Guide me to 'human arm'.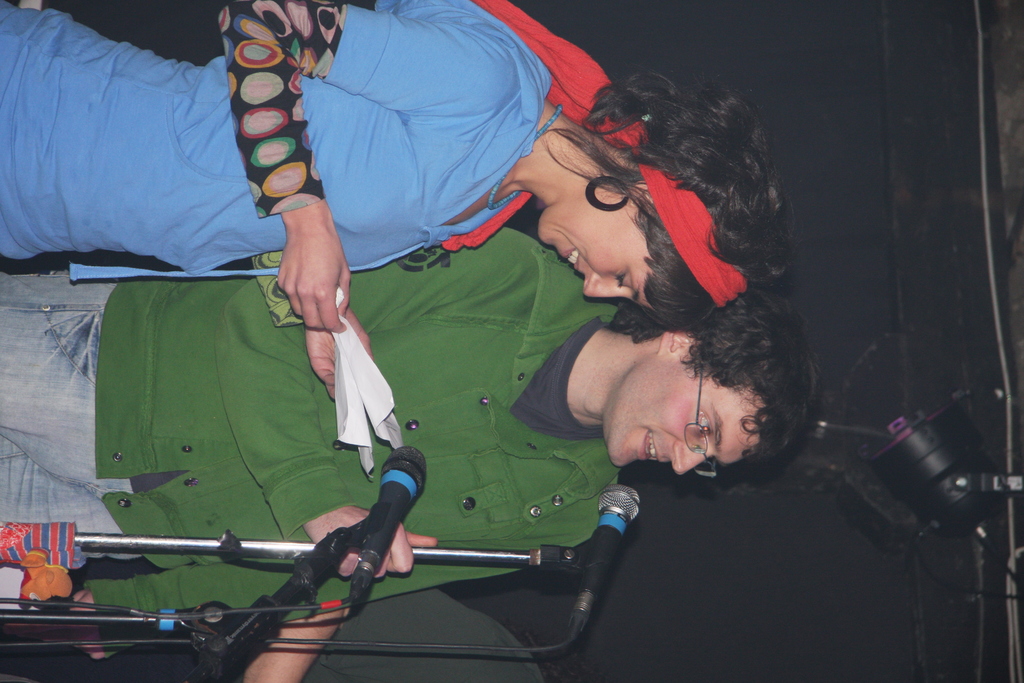
Guidance: [x1=214, y1=0, x2=357, y2=332].
